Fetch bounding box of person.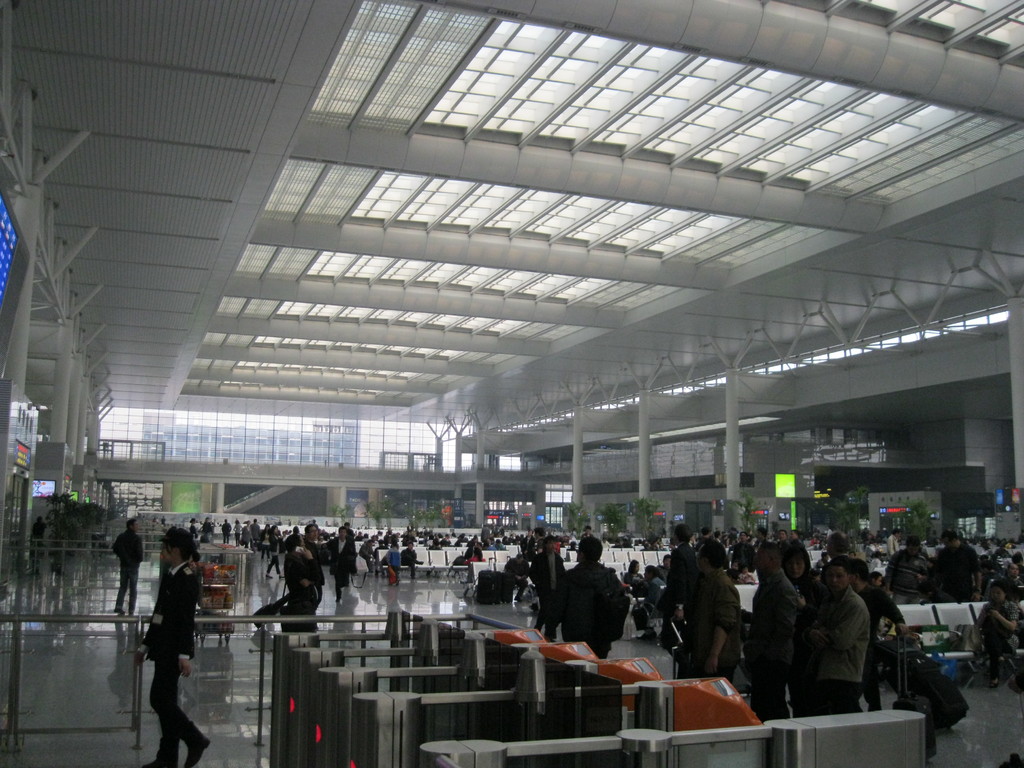
Bbox: x1=745, y1=540, x2=804, y2=726.
